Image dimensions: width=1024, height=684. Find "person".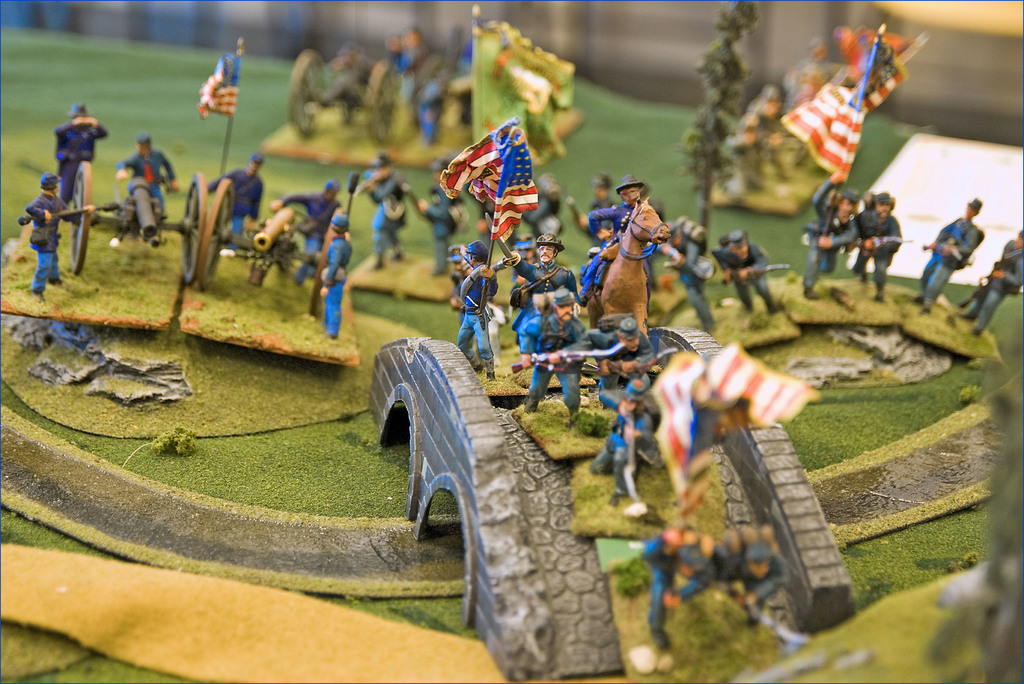
(964,228,1023,343).
